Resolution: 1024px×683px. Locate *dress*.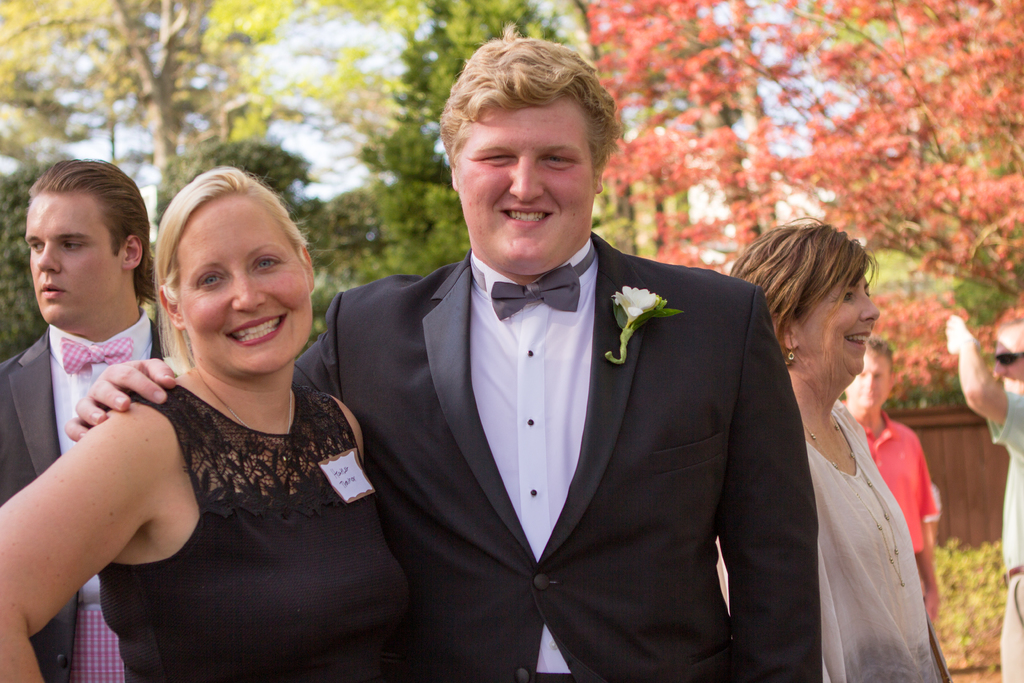
<bbox>790, 400, 948, 682</bbox>.
